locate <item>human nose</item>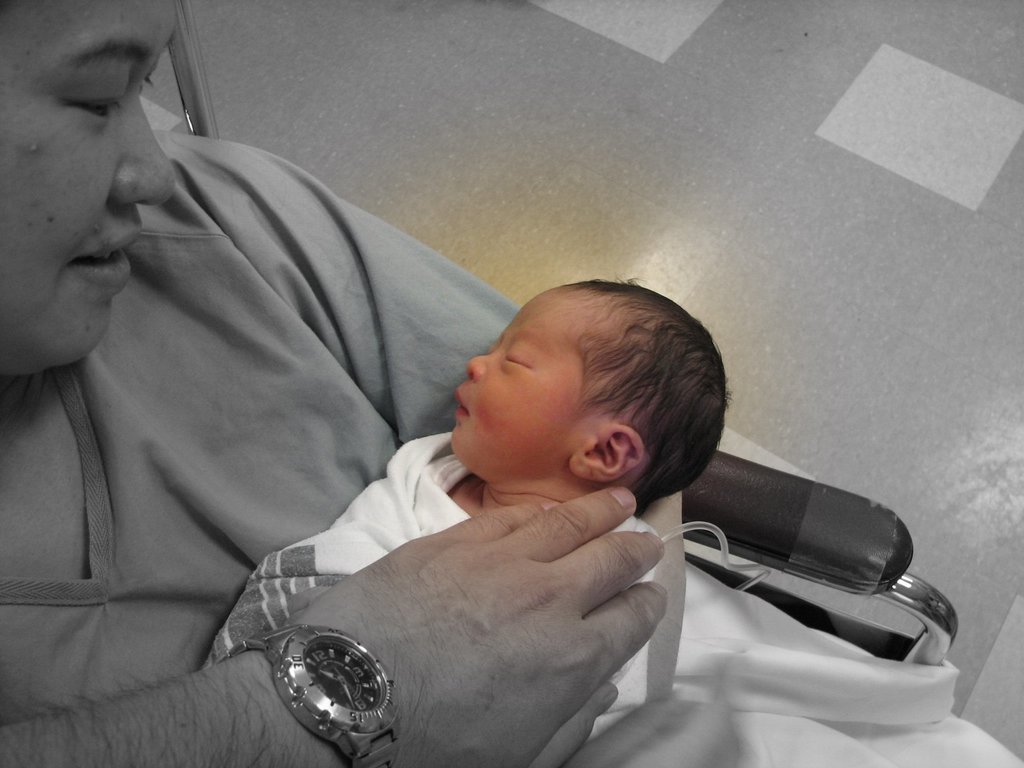
BBox(112, 89, 173, 204)
